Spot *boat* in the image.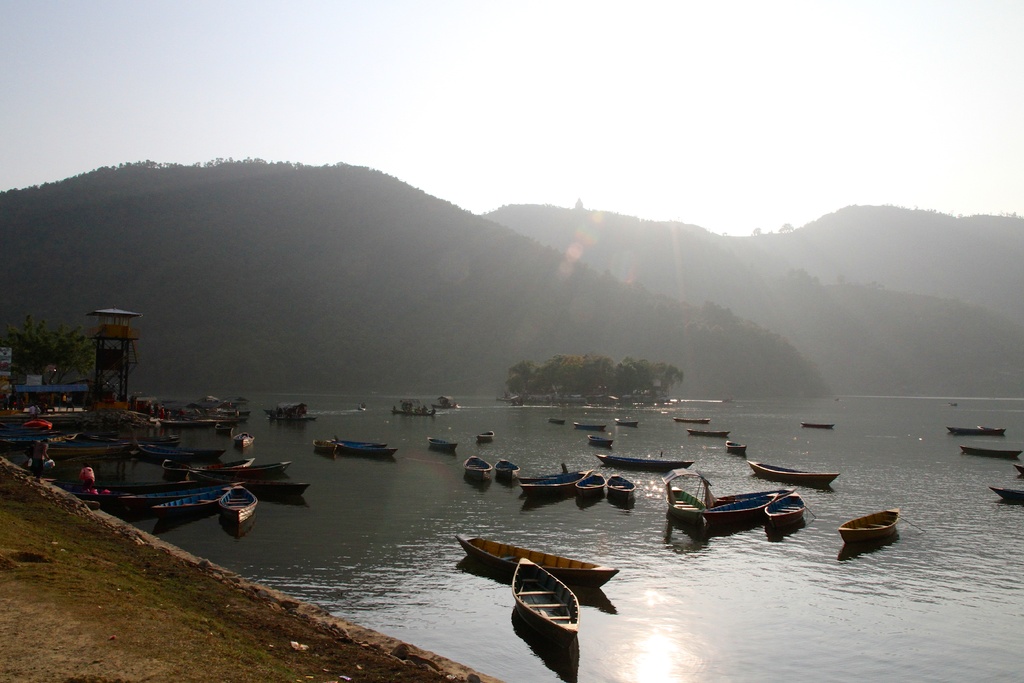
*boat* found at [x1=764, y1=491, x2=803, y2=532].
